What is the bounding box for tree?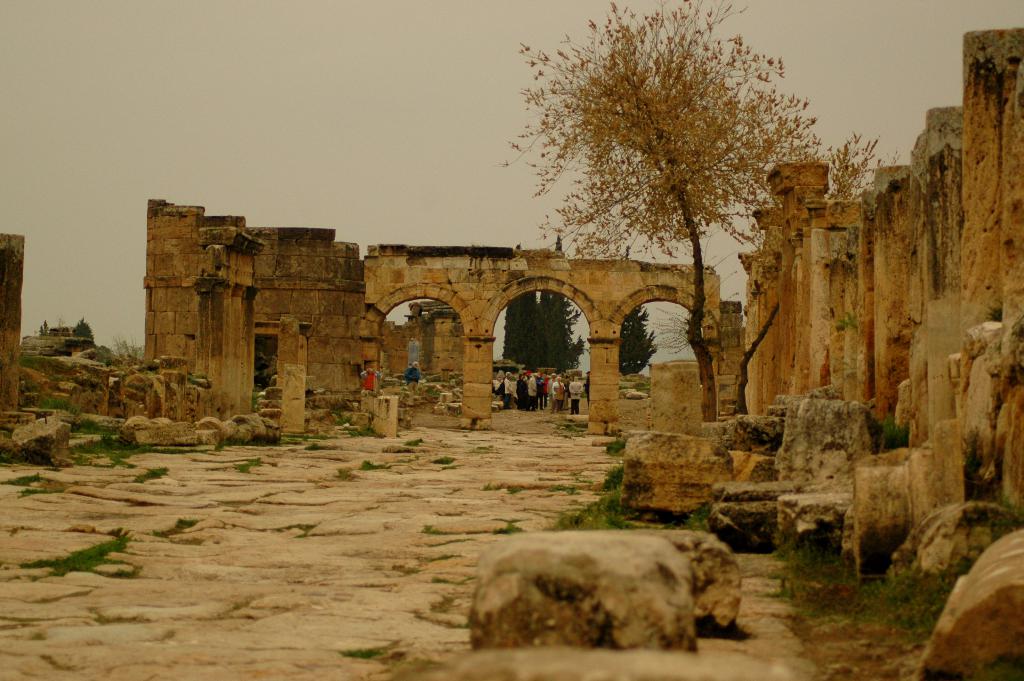
<region>496, 246, 542, 372</region>.
